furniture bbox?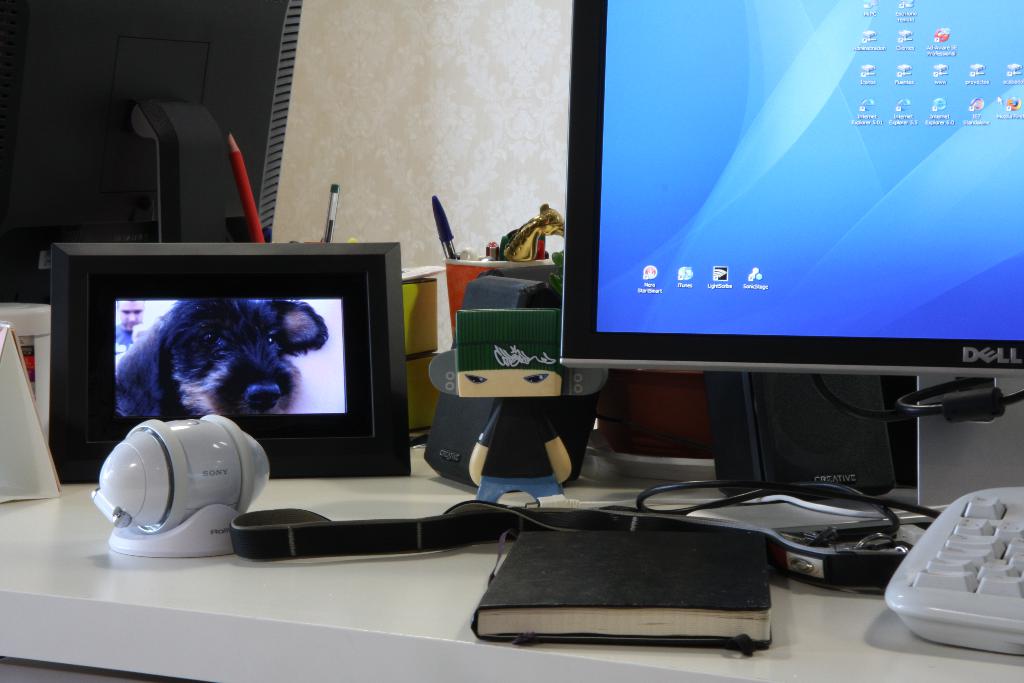
l=0, t=441, r=1023, b=682
